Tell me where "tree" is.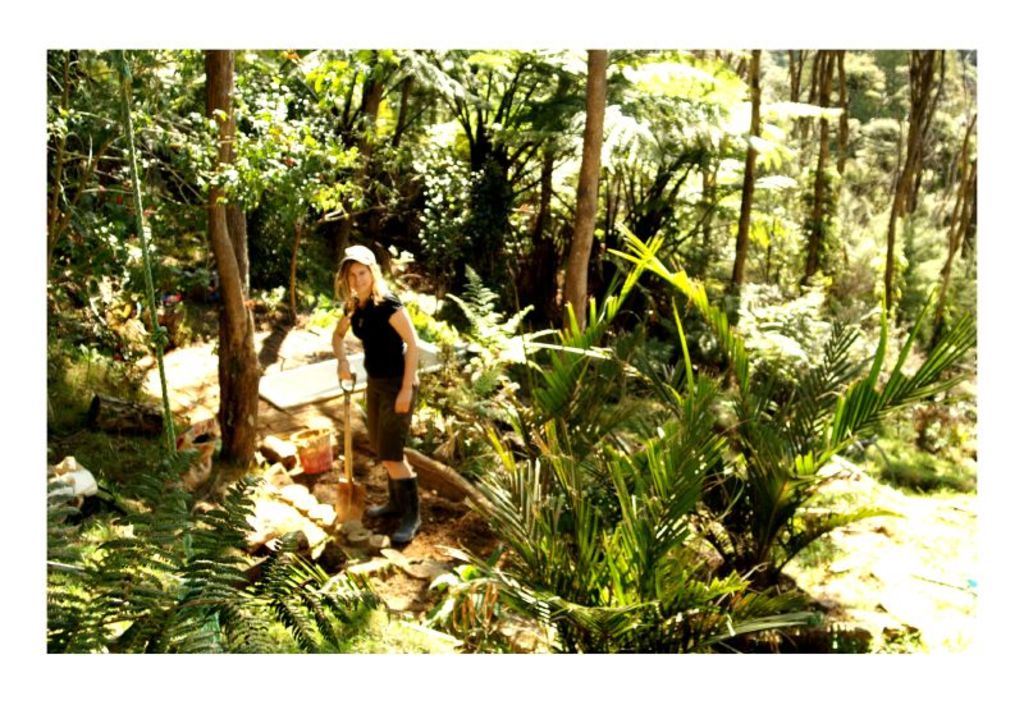
"tree" is at x1=86 y1=82 x2=352 y2=502.
